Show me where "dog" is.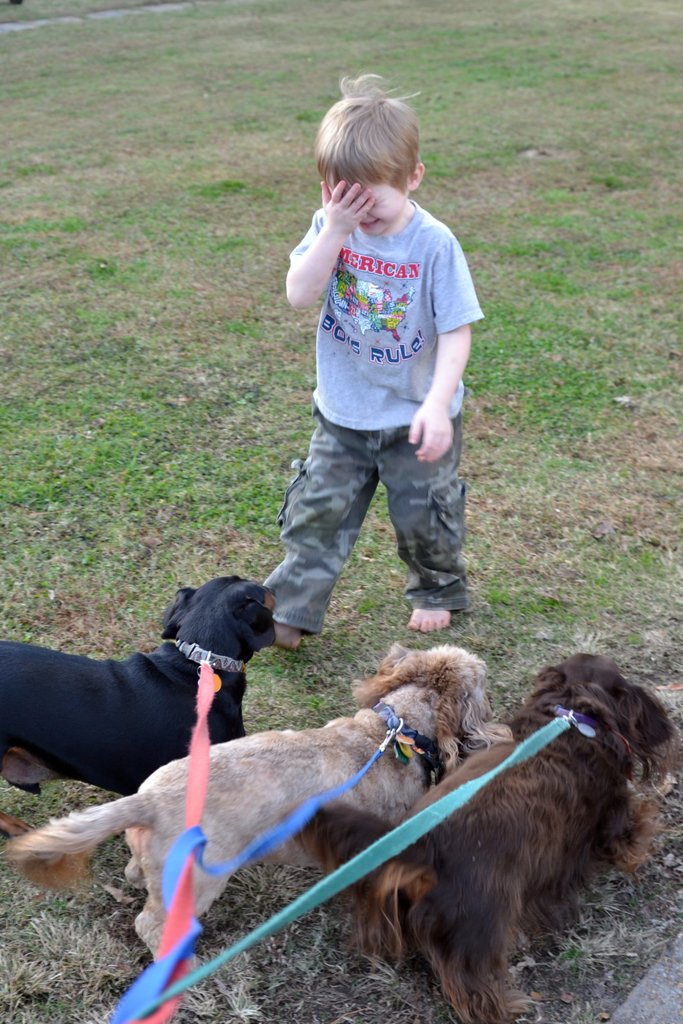
"dog" is at pyautogui.locateOnScreen(0, 643, 512, 973).
